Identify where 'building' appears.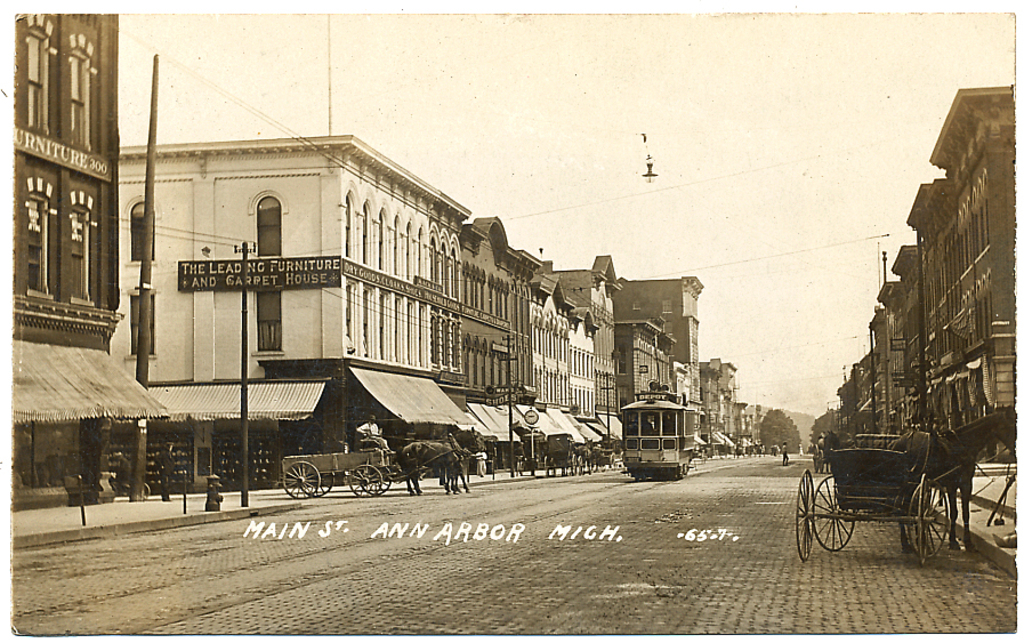
Appears at locate(705, 362, 742, 452).
